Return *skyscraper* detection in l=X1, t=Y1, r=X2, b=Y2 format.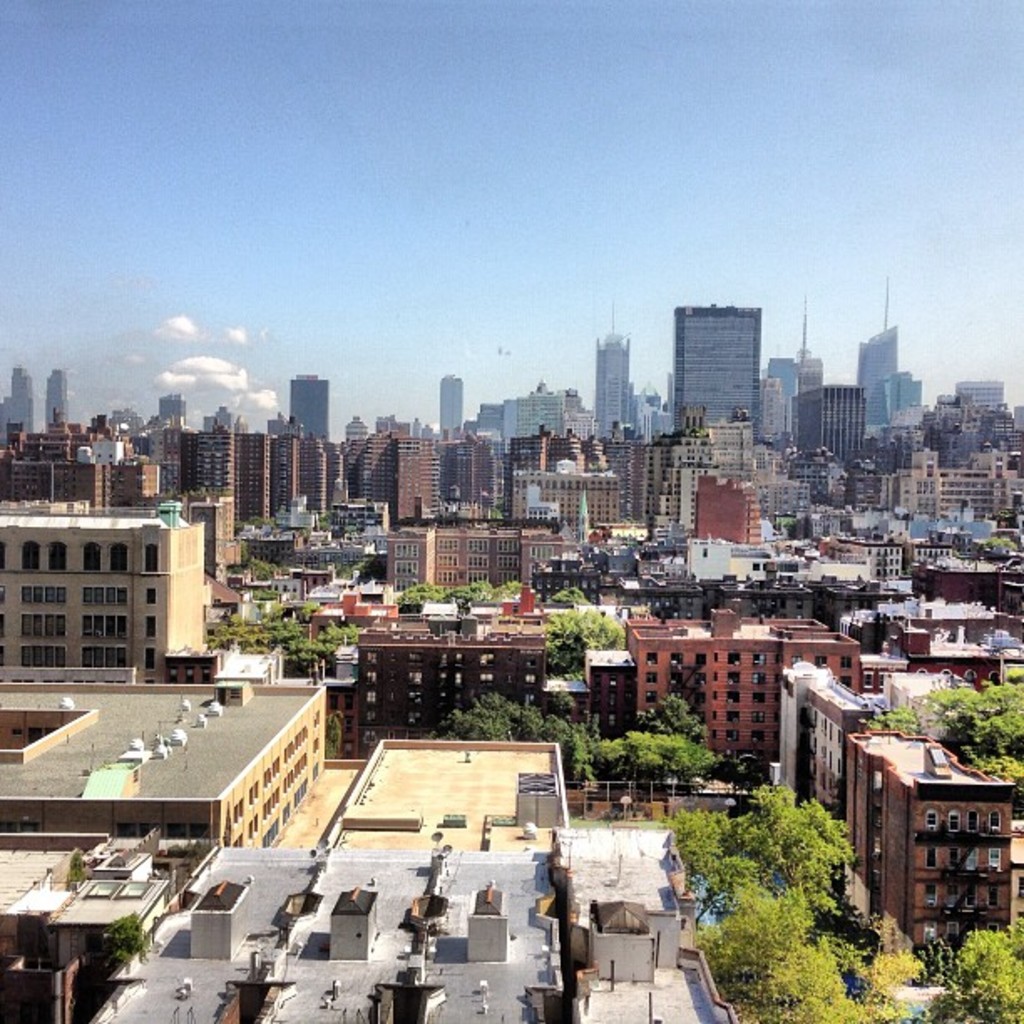
l=45, t=376, r=64, b=420.
